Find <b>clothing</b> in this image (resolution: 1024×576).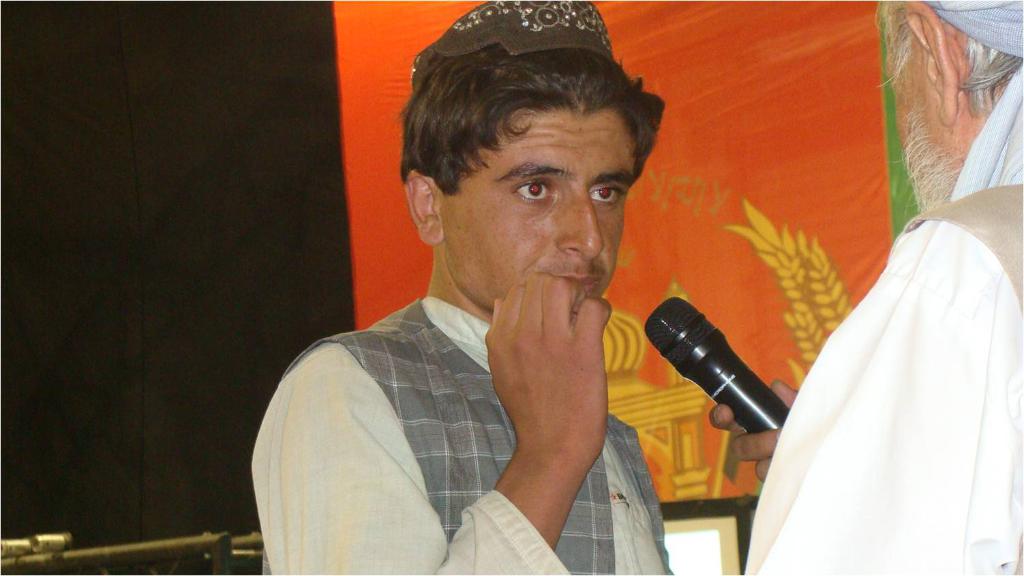
bbox=[251, 303, 672, 575].
